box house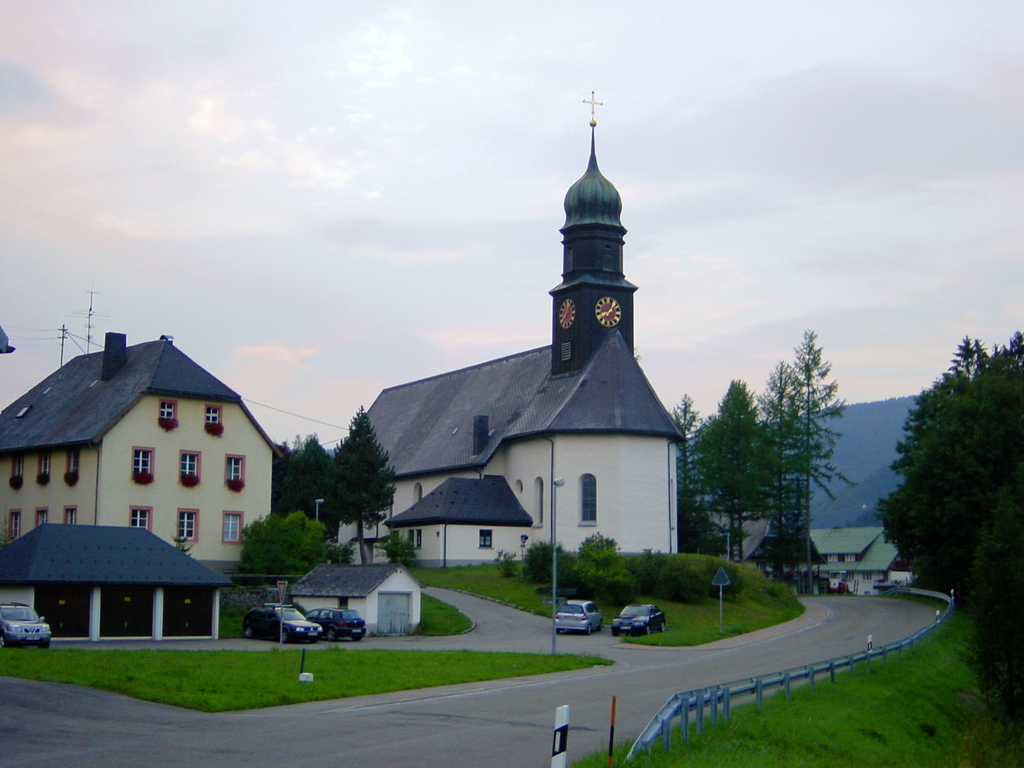
[left=844, top=520, right=897, bottom=602]
